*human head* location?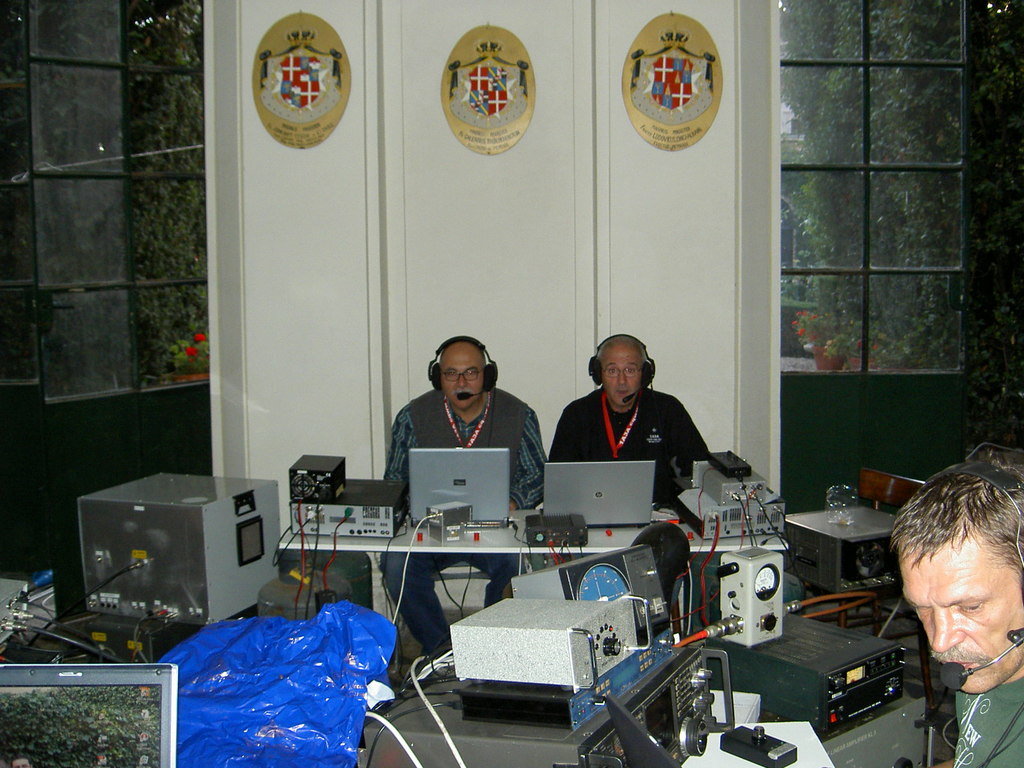
{"left": 424, "top": 328, "right": 503, "bottom": 403}
